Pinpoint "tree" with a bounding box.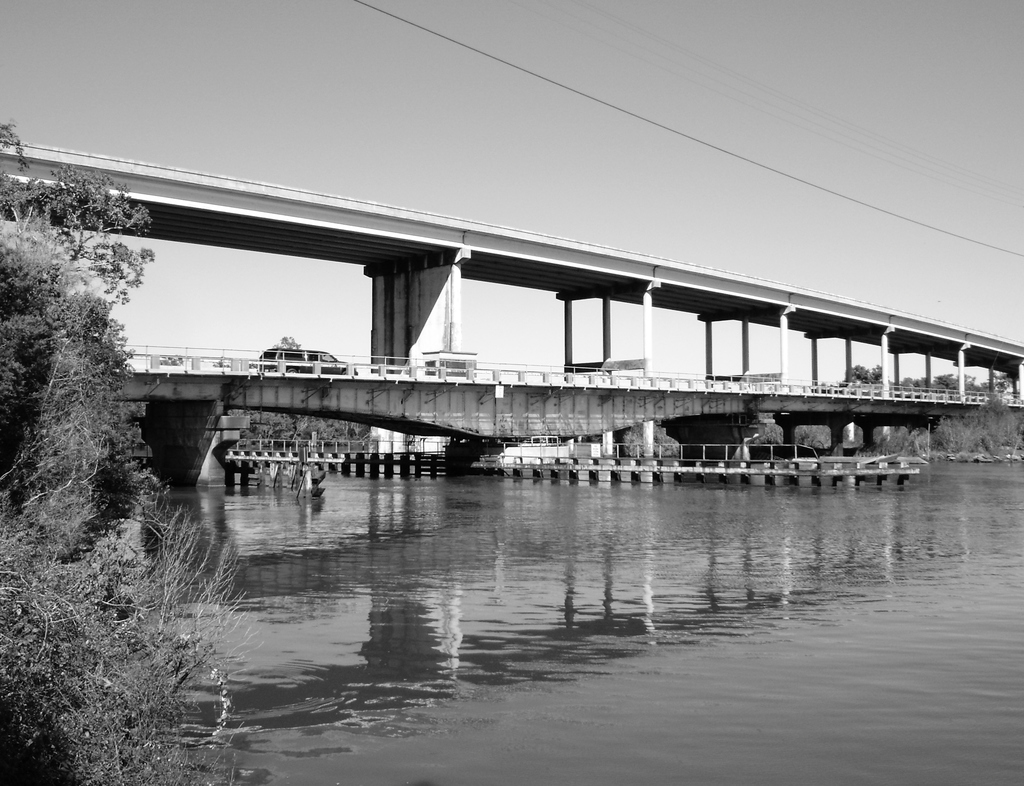
locate(842, 364, 877, 383).
